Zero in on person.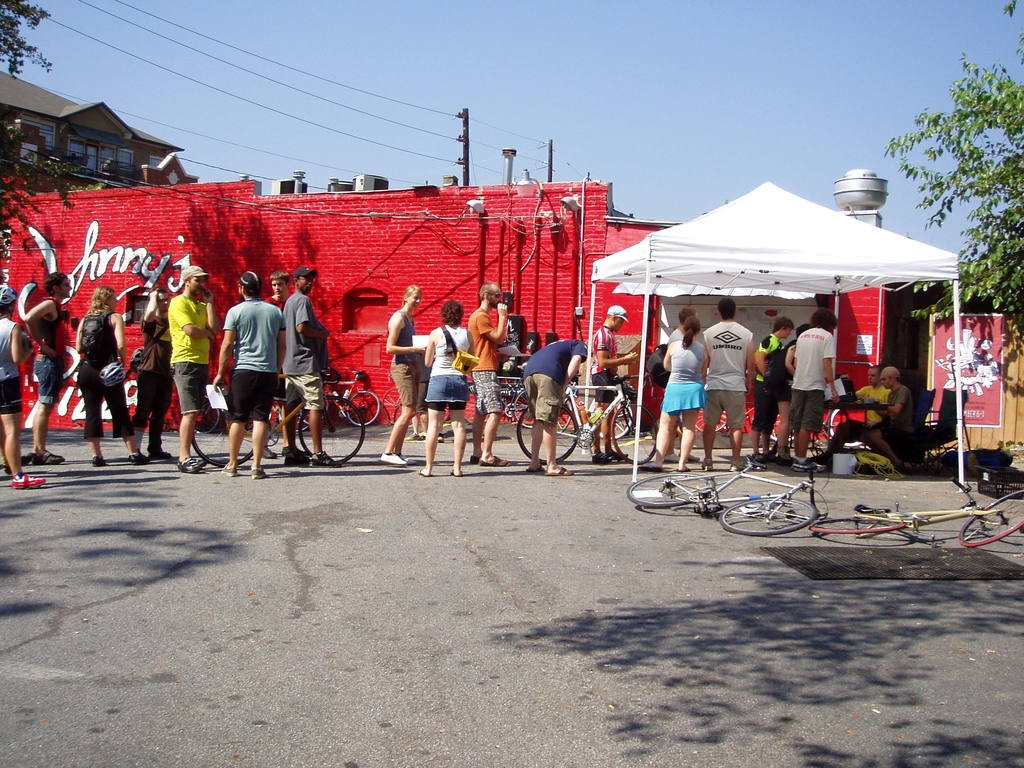
Zeroed in: x1=792, y1=301, x2=846, y2=467.
